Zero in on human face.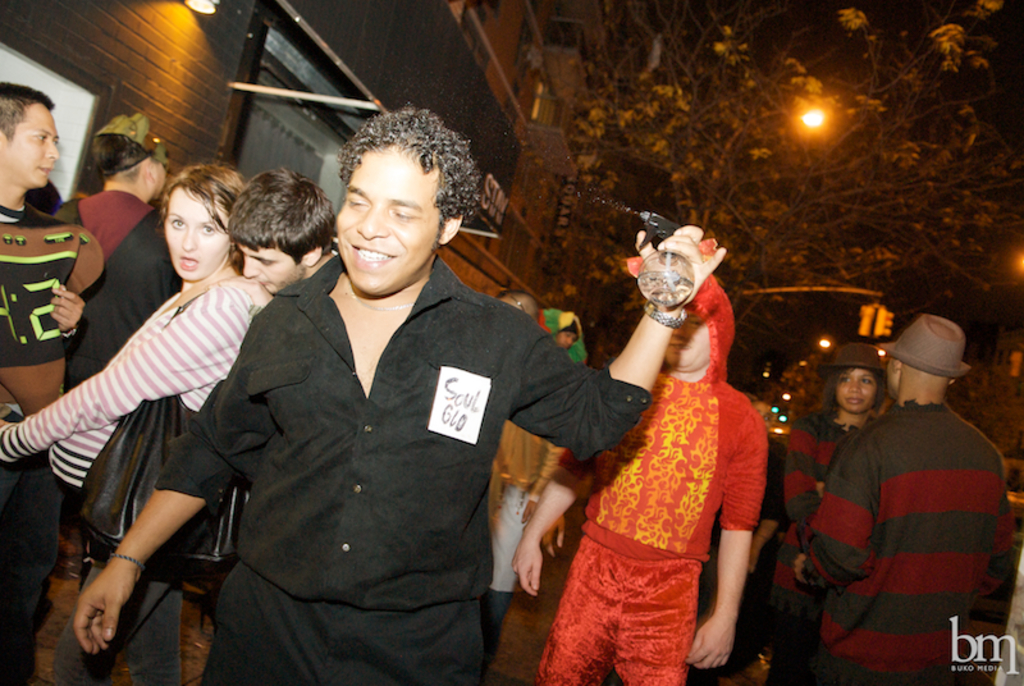
Zeroed in: bbox=[836, 365, 881, 412].
